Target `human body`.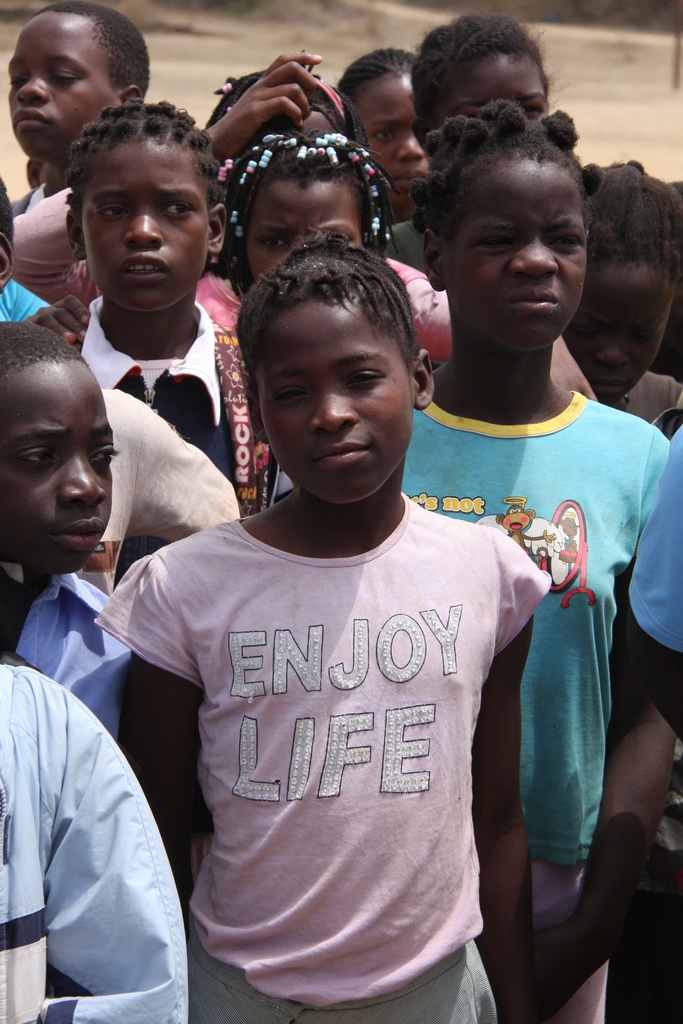
Target region: l=19, t=91, r=272, b=520.
